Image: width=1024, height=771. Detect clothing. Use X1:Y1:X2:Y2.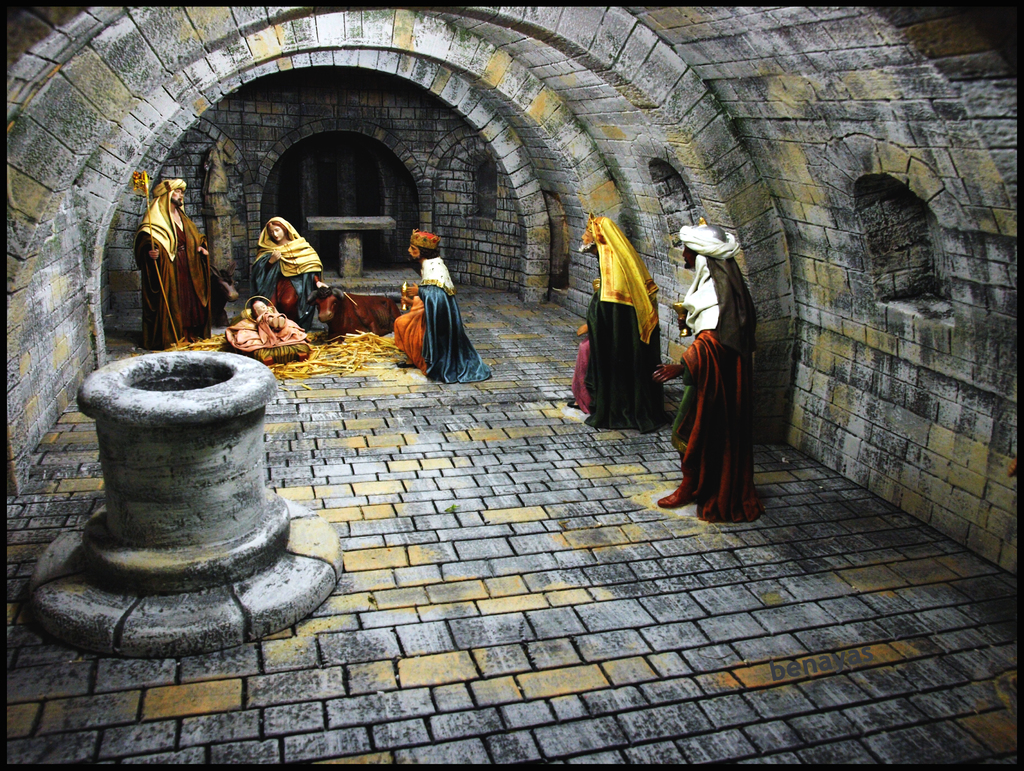
249:215:324:325.
